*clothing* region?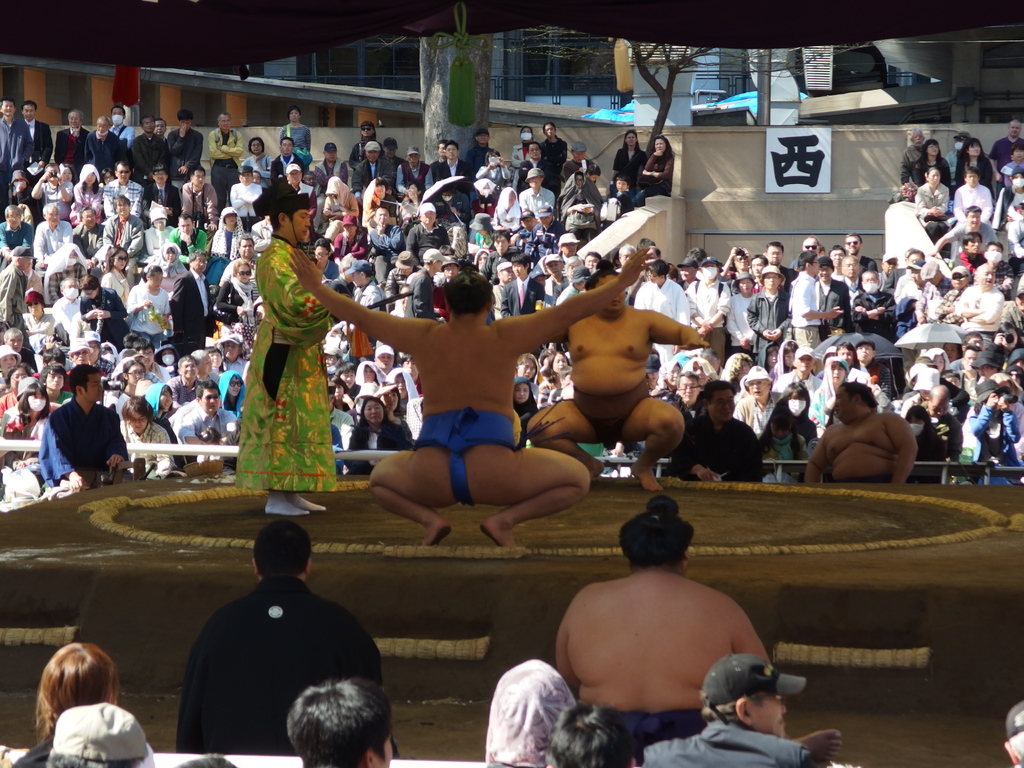
(x1=38, y1=401, x2=126, y2=484)
